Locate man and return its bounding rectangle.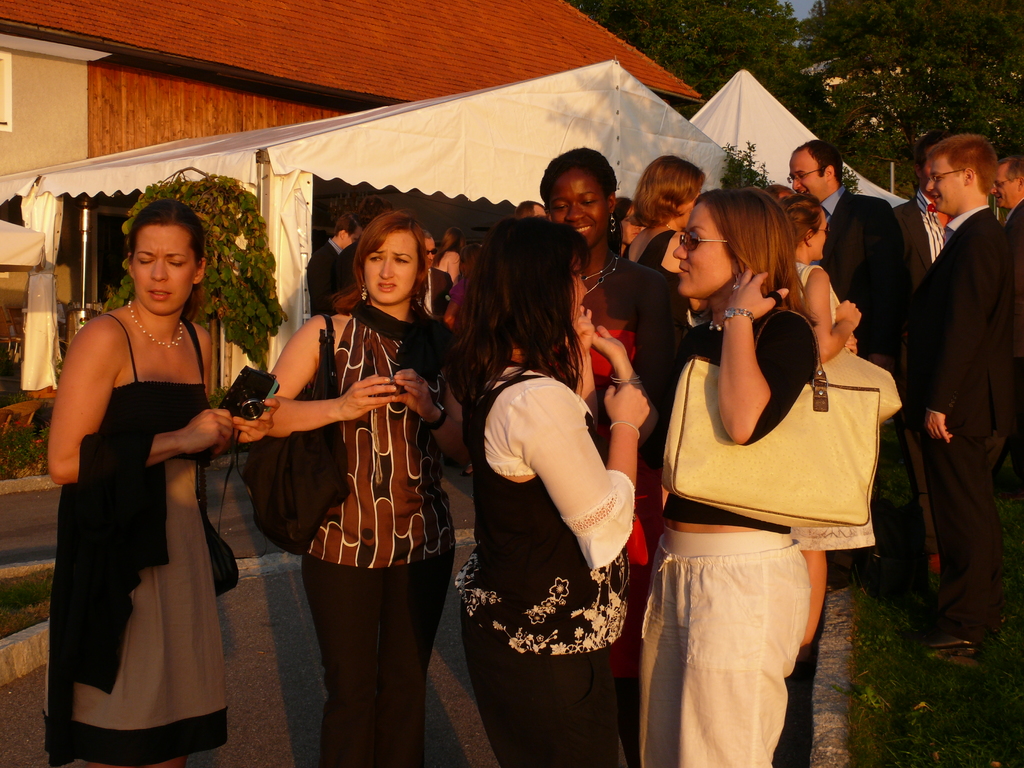
(993, 145, 1023, 236).
